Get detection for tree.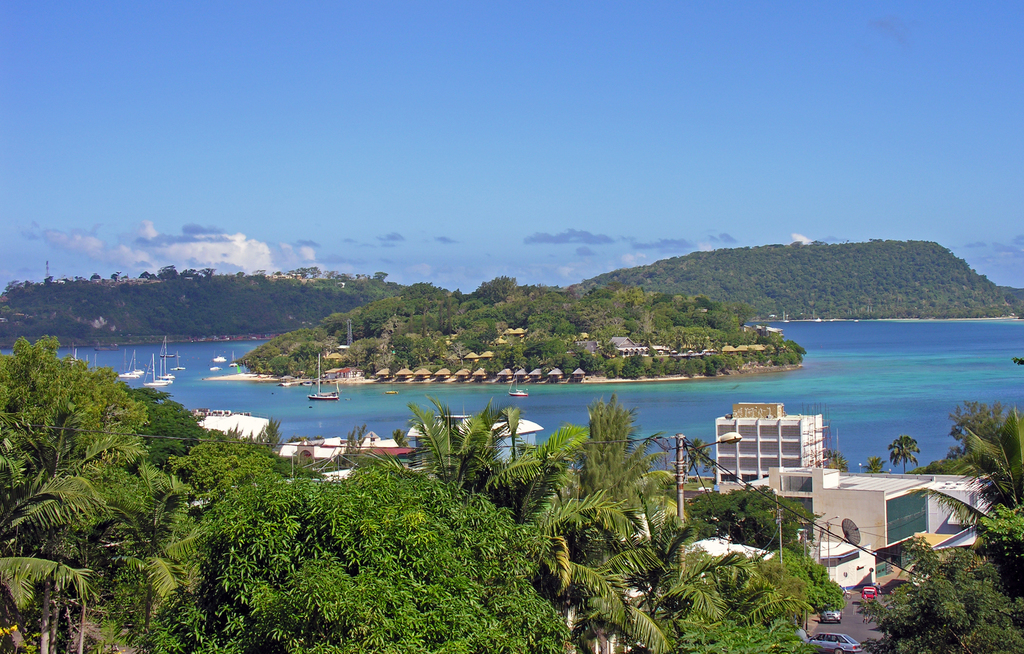
Detection: [292, 331, 324, 379].
